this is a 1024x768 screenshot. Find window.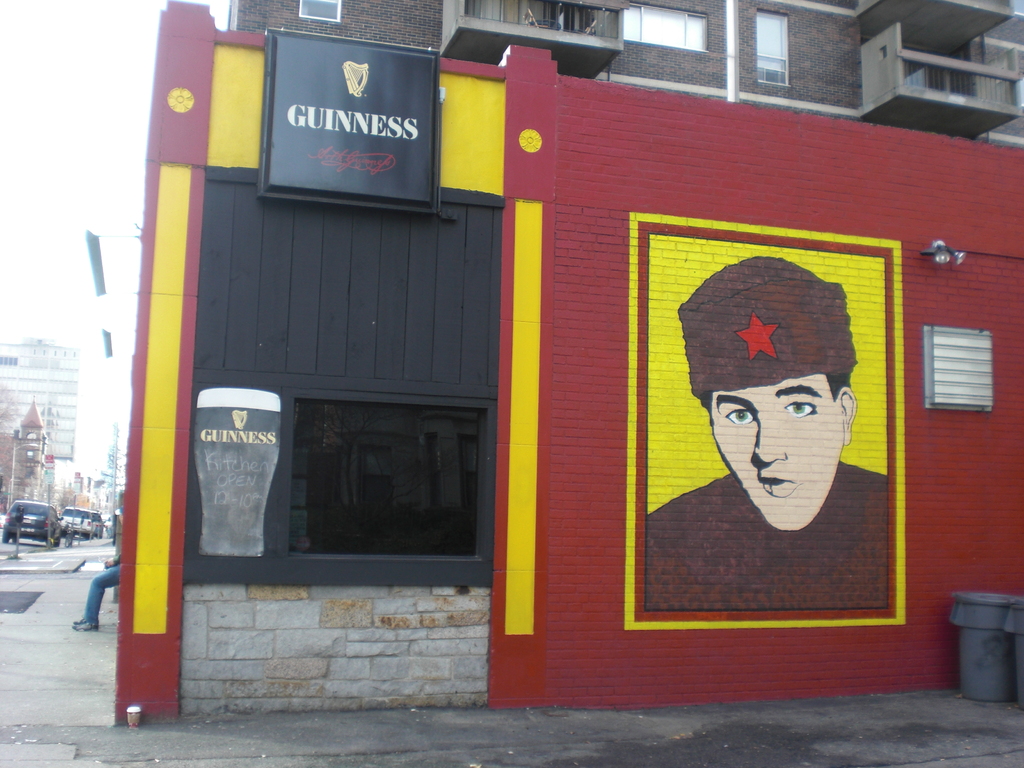
Bounding box: [283, 400, 487, 560].
